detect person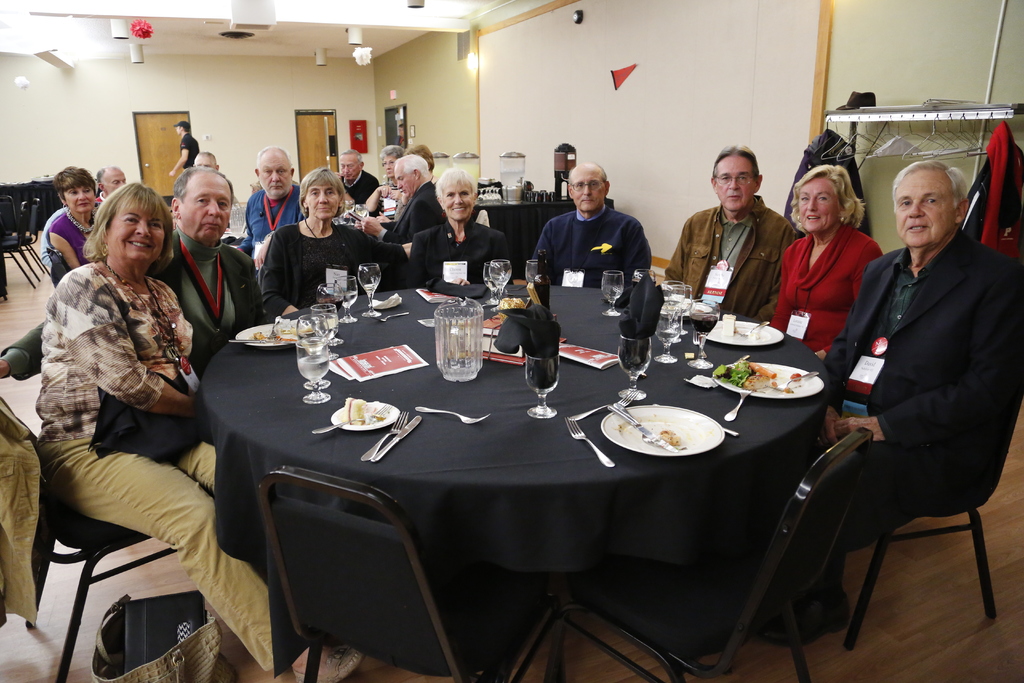
238/150/312/283
